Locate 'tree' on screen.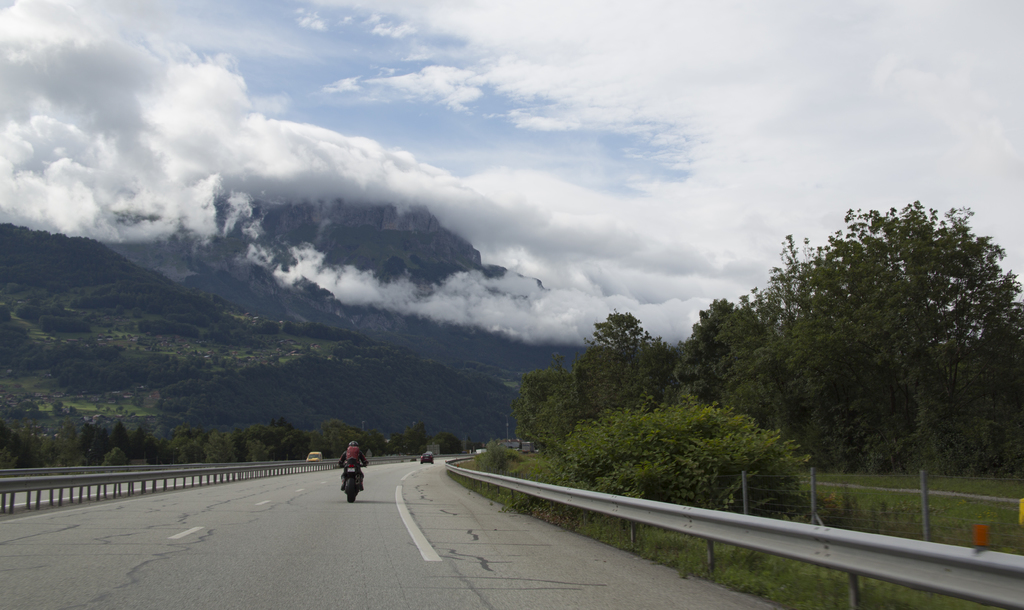
On screen at bbox=[565, 305, 674, 415].
